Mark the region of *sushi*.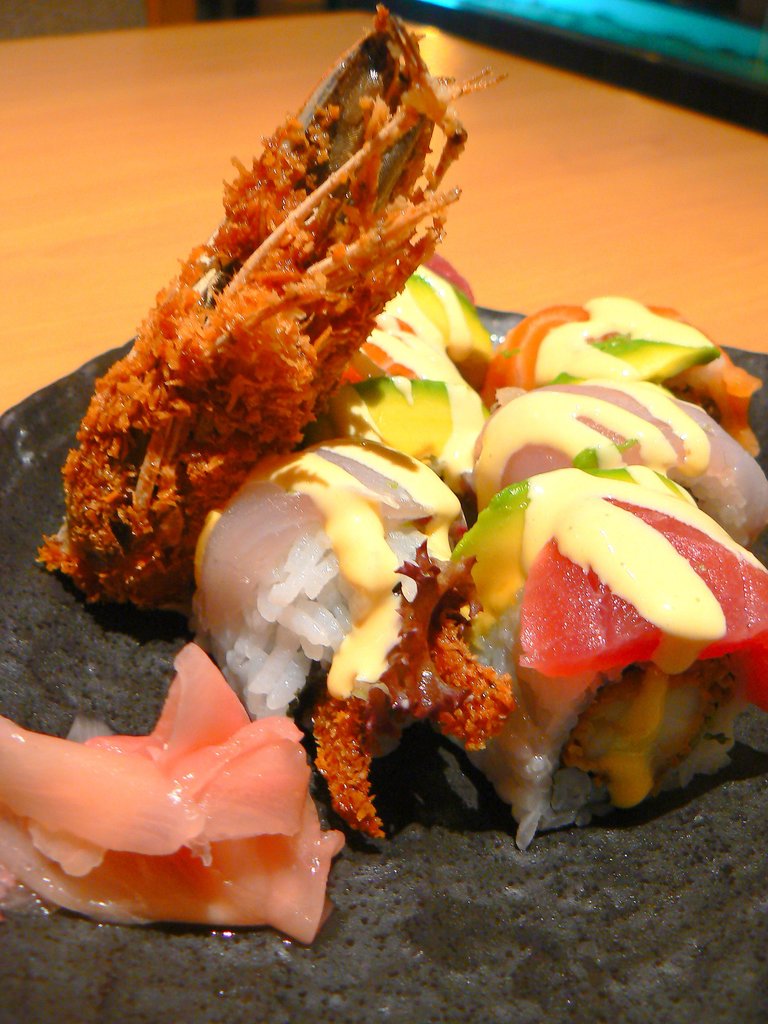
Region: x1=471, y1=368, x2=765, y2=548.
